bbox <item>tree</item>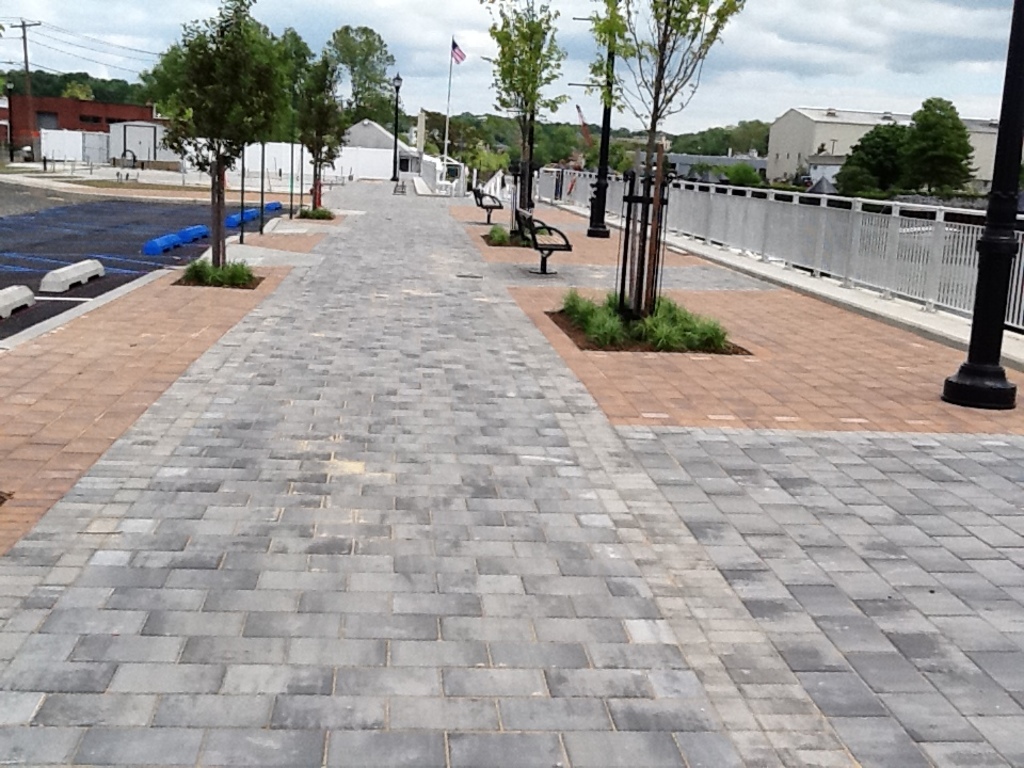
477 0 569 233
